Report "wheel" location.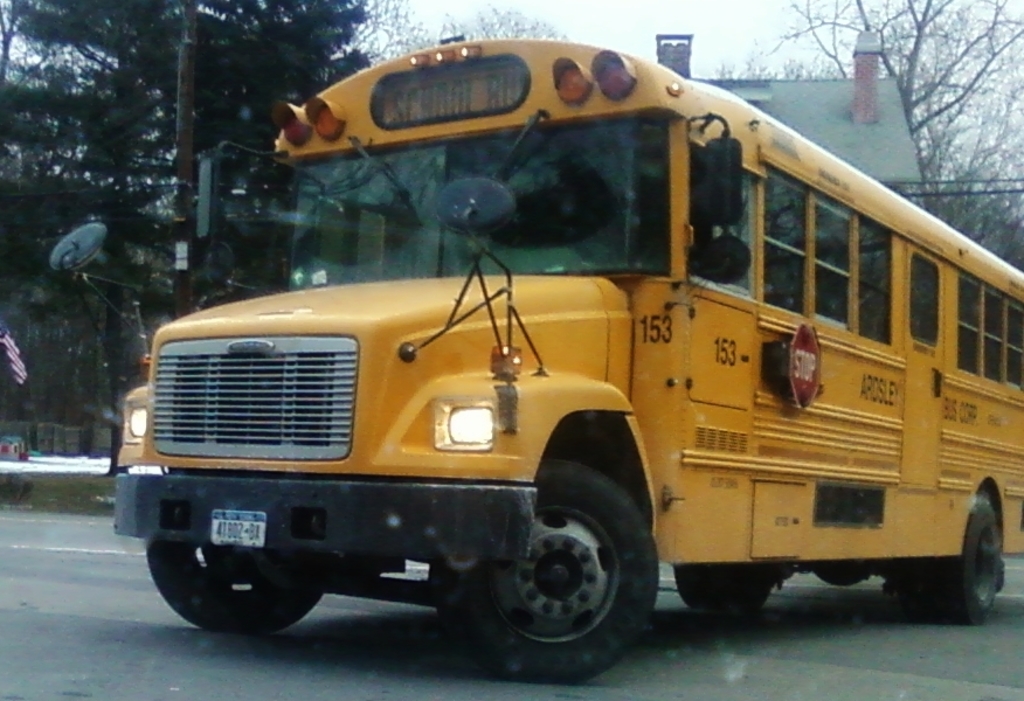
Report: BBox(897, 484, 1006, 631).
